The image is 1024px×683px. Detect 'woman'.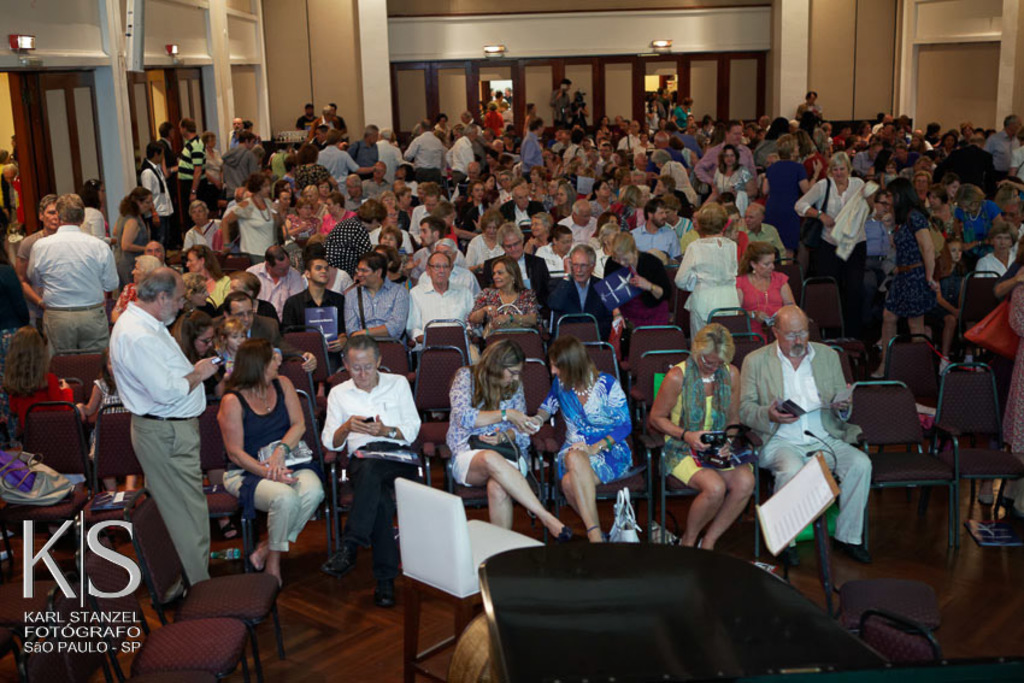
Detection: detection(528, 165, 549, 204).
